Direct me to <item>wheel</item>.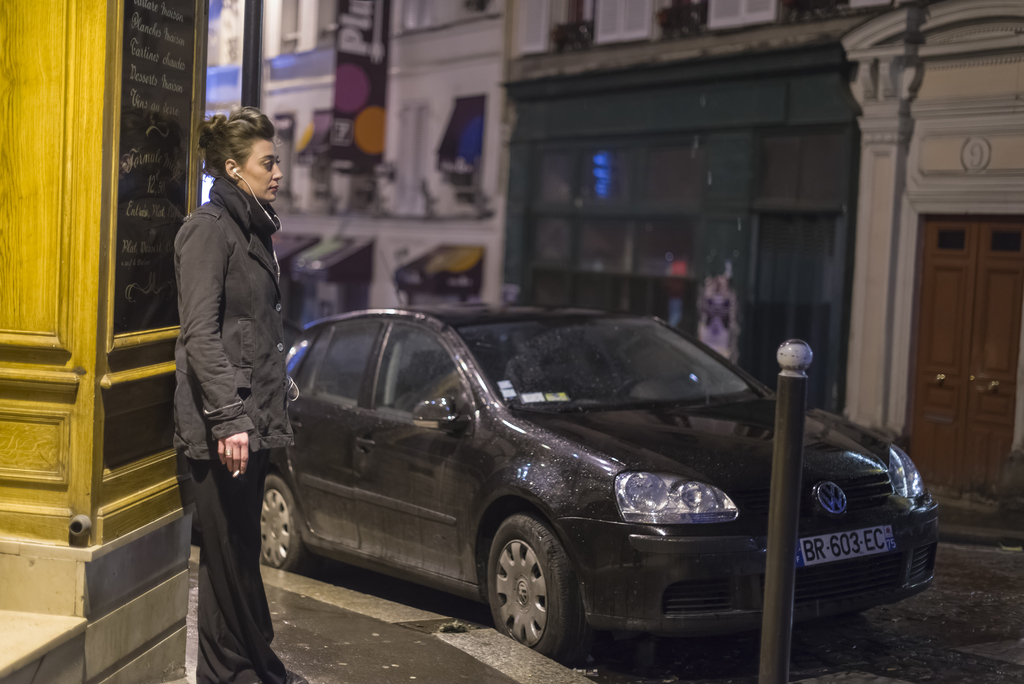
Direction: bbox(615, 370, 686, 400).
